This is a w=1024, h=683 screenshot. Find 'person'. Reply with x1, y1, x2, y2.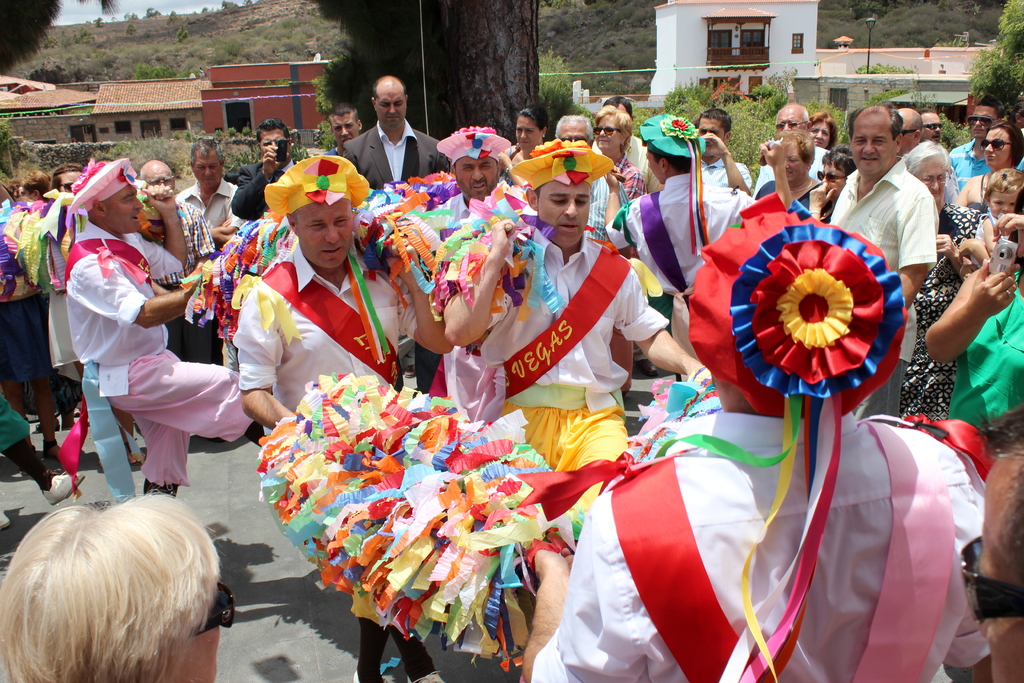
531, 202, 990, 682.
